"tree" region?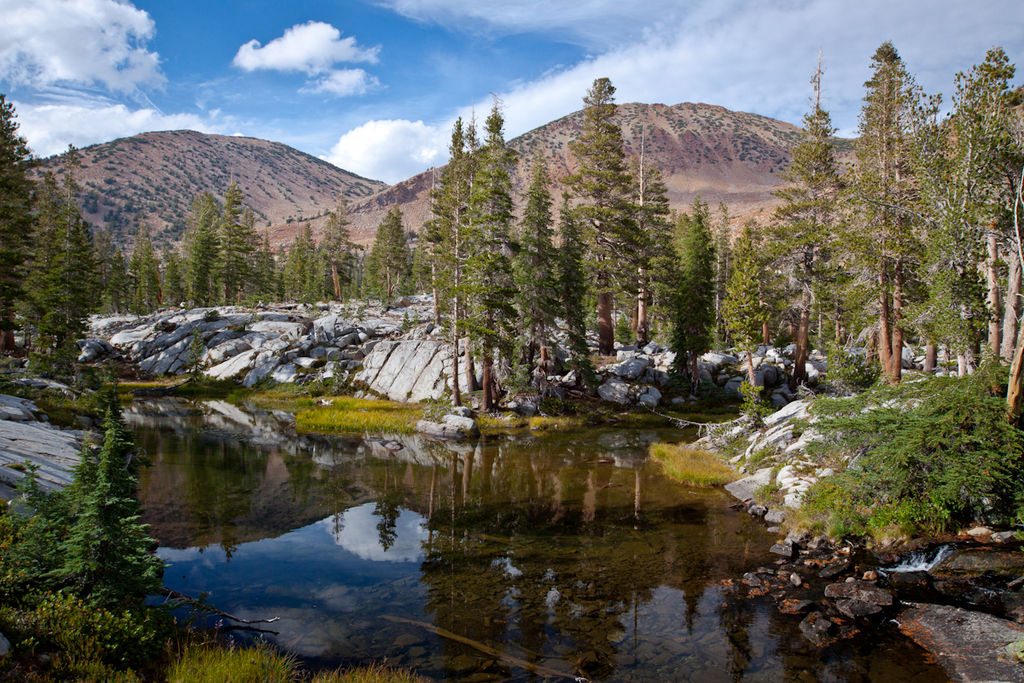
box(470, 102, 514, 410)
